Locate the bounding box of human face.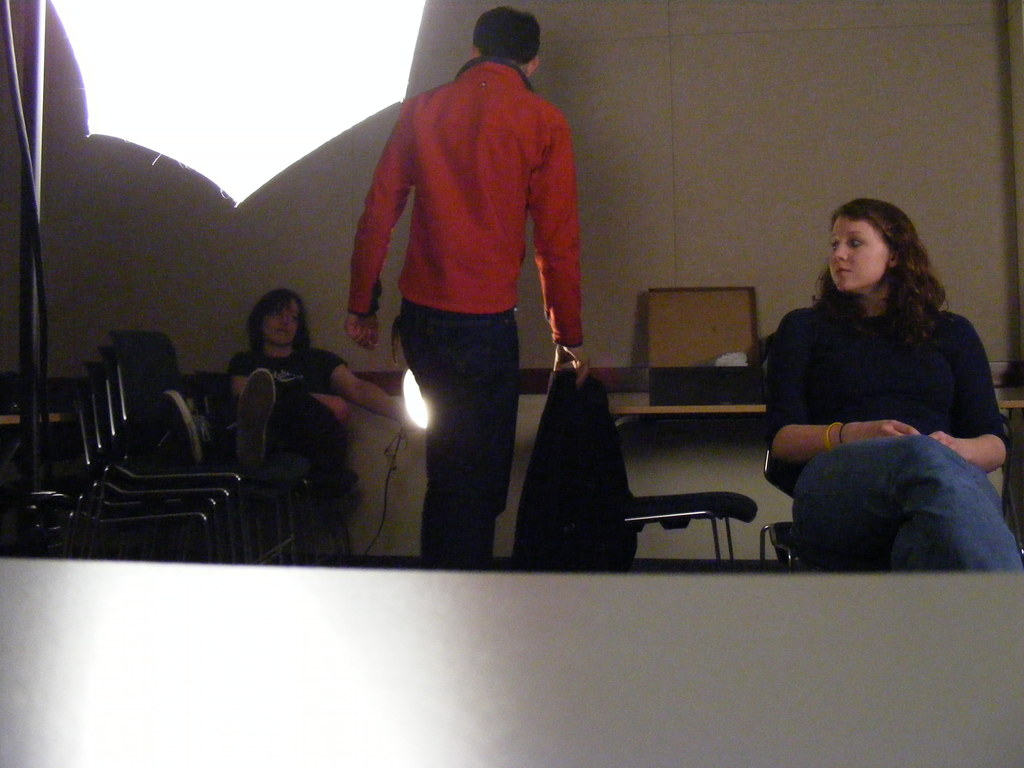
Bounding box: pyautogui.locateOnScreen(265, 300, 296, 342).
